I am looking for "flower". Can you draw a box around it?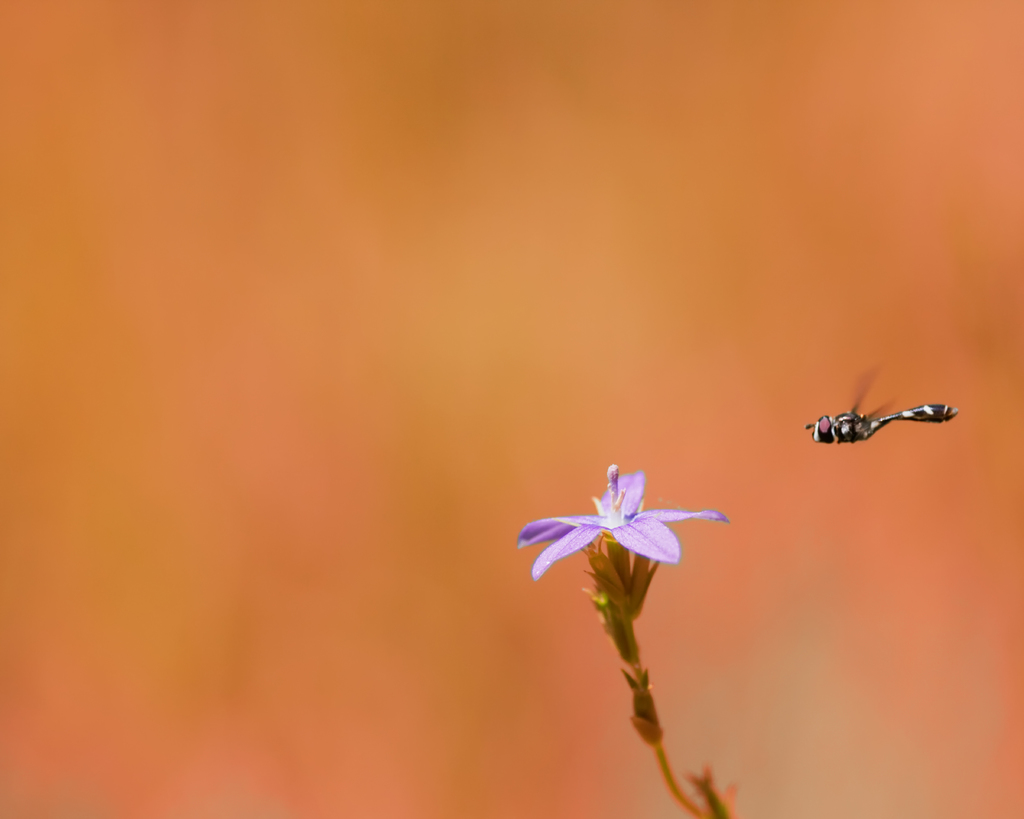
Sure, the bounding box is Rect(515, 461, 728, 578).
